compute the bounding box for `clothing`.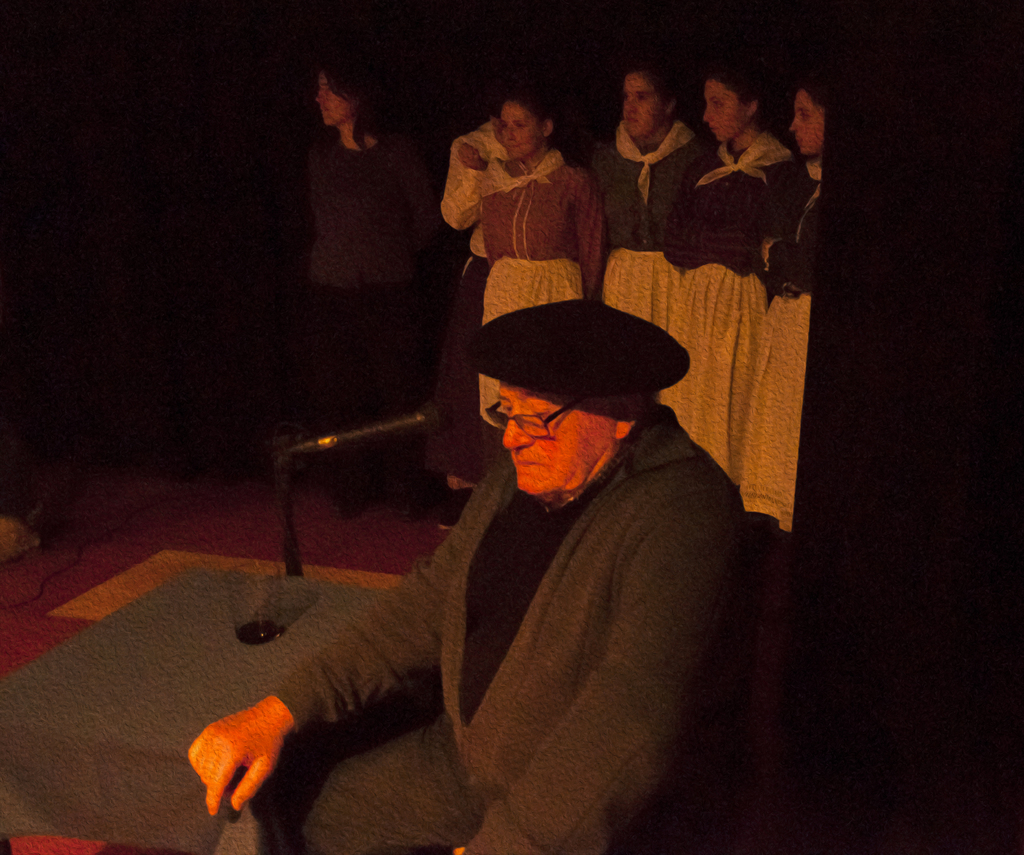
[732, 168, 819, 558].
